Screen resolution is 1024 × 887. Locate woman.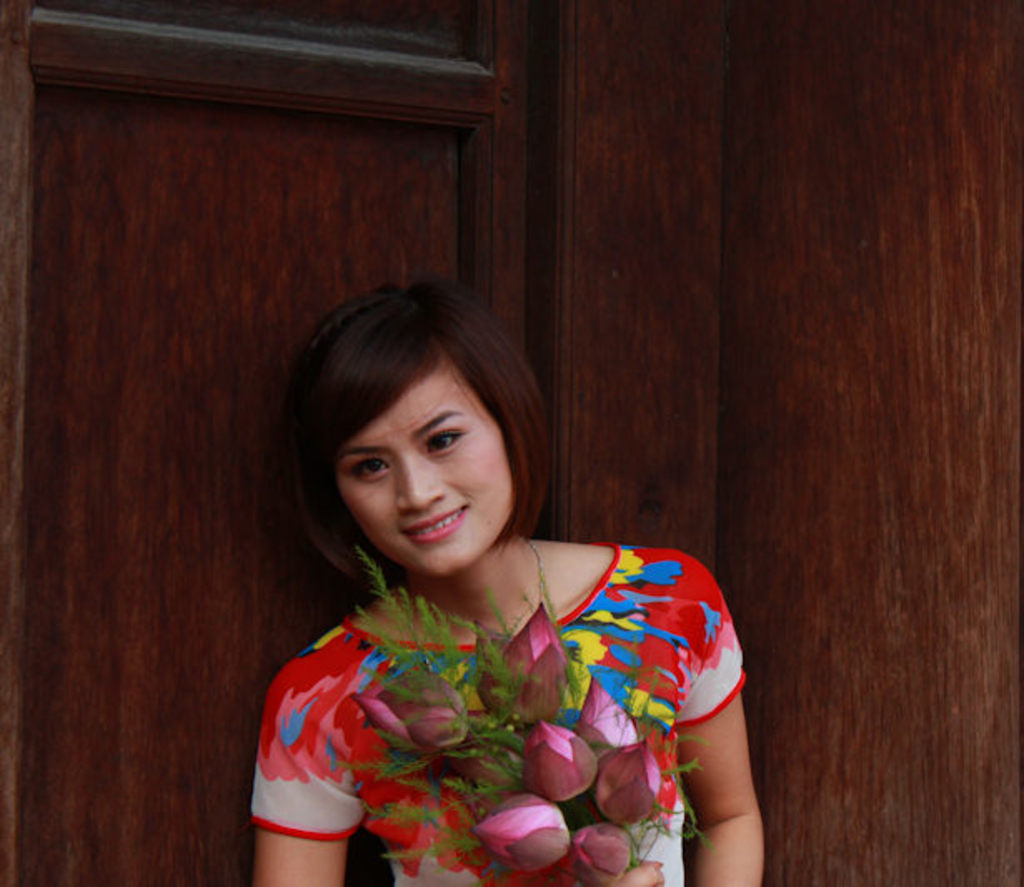
rect(246, 280, 729, 880).
